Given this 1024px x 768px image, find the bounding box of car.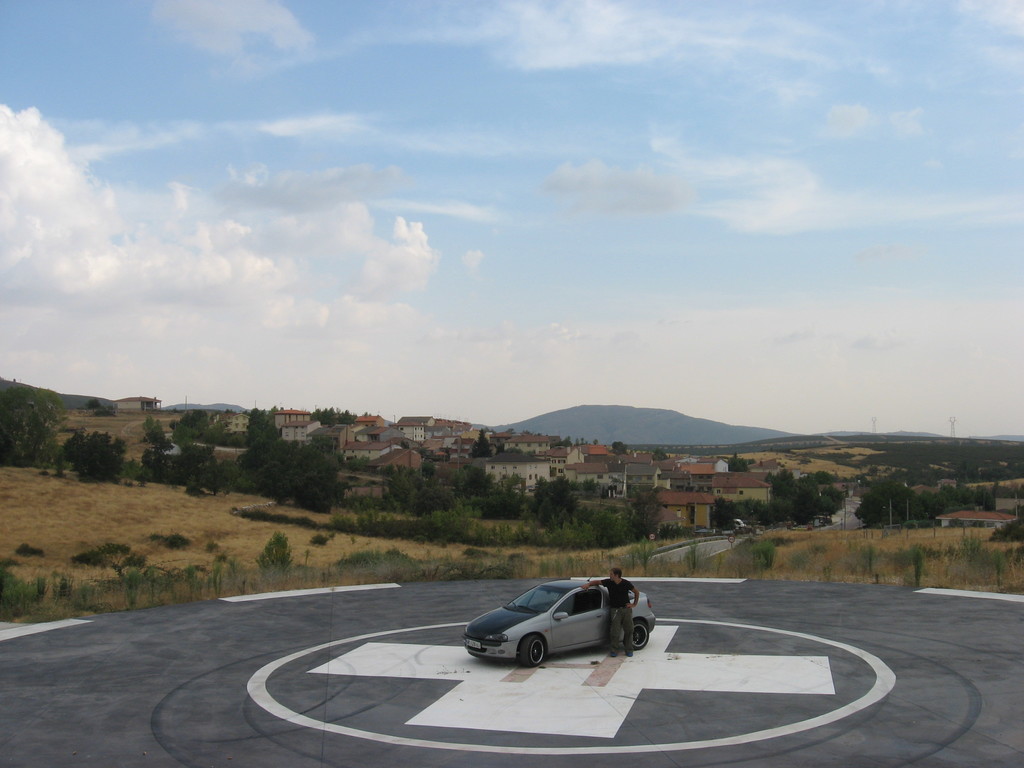
460, 576, 660, 676.
